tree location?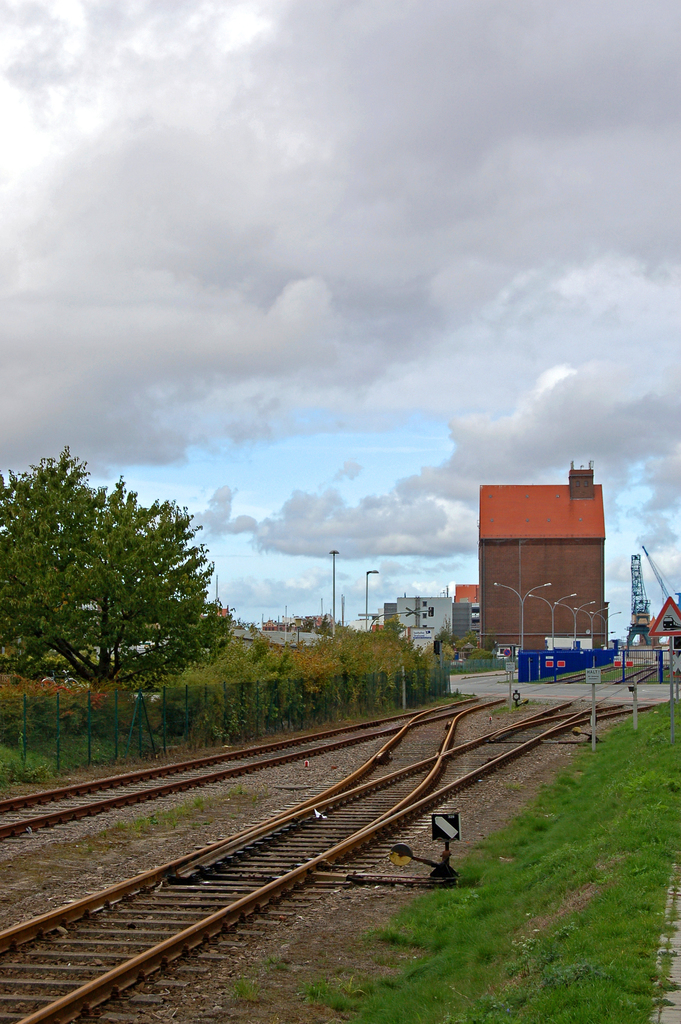
region(24, 447, 242, 758)
